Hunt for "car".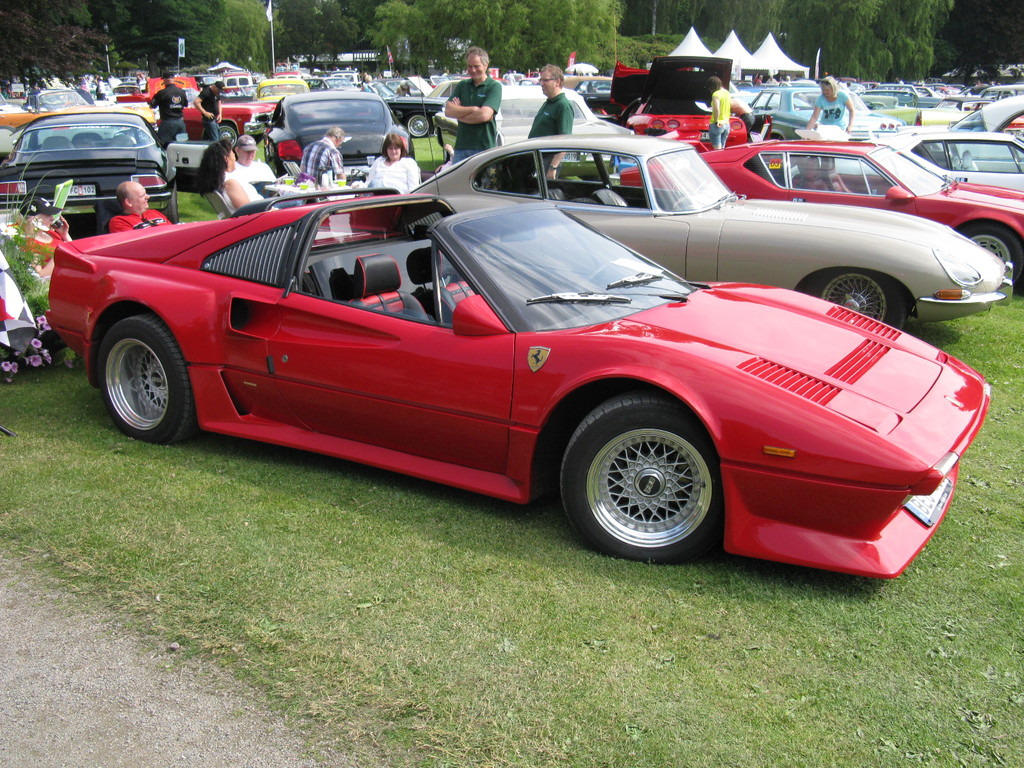
Hunted down at pyautogui.locateOnScreen(0, 111, 179, 239).
